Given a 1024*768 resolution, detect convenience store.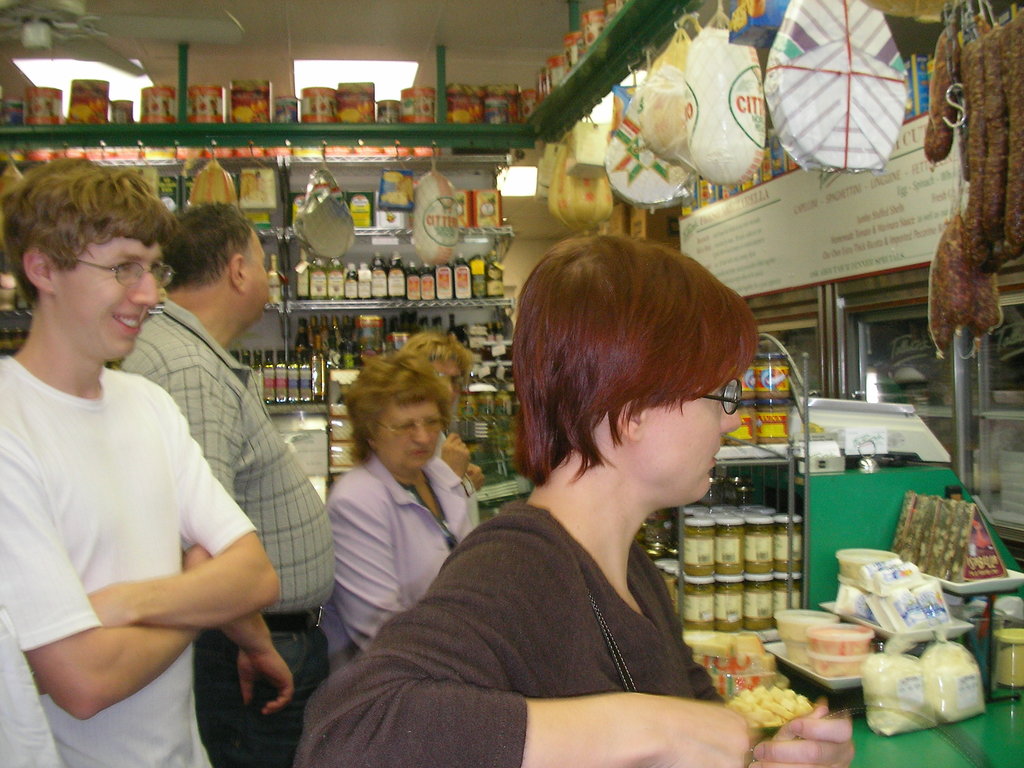
<region>0, 6, 1023, 724</region>.
